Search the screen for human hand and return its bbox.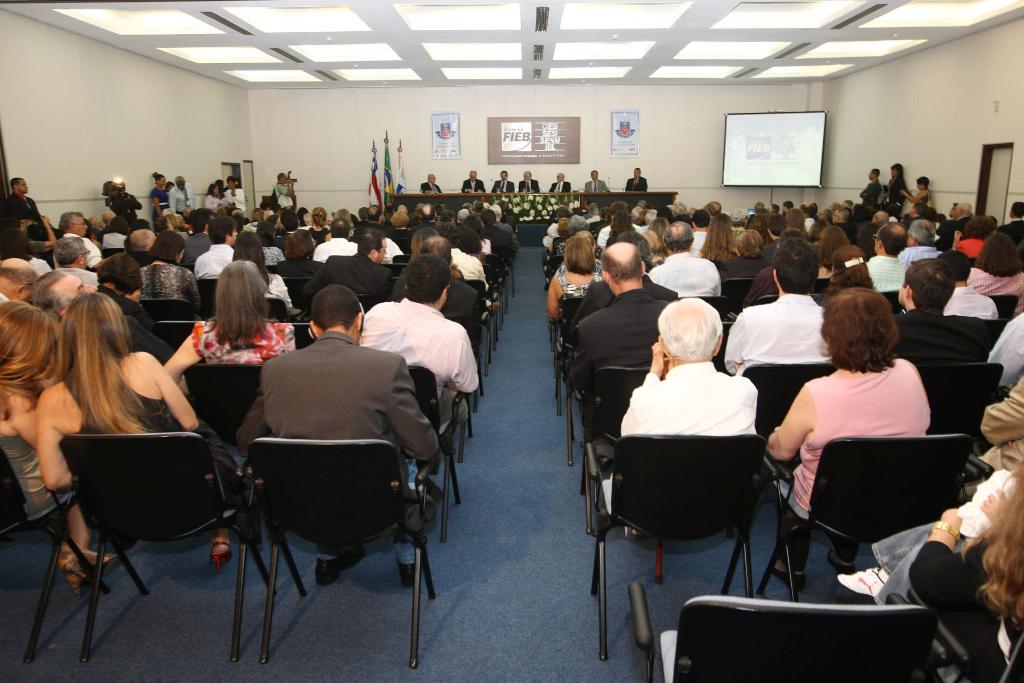
Found: locate(287, 179, 296, 185).
